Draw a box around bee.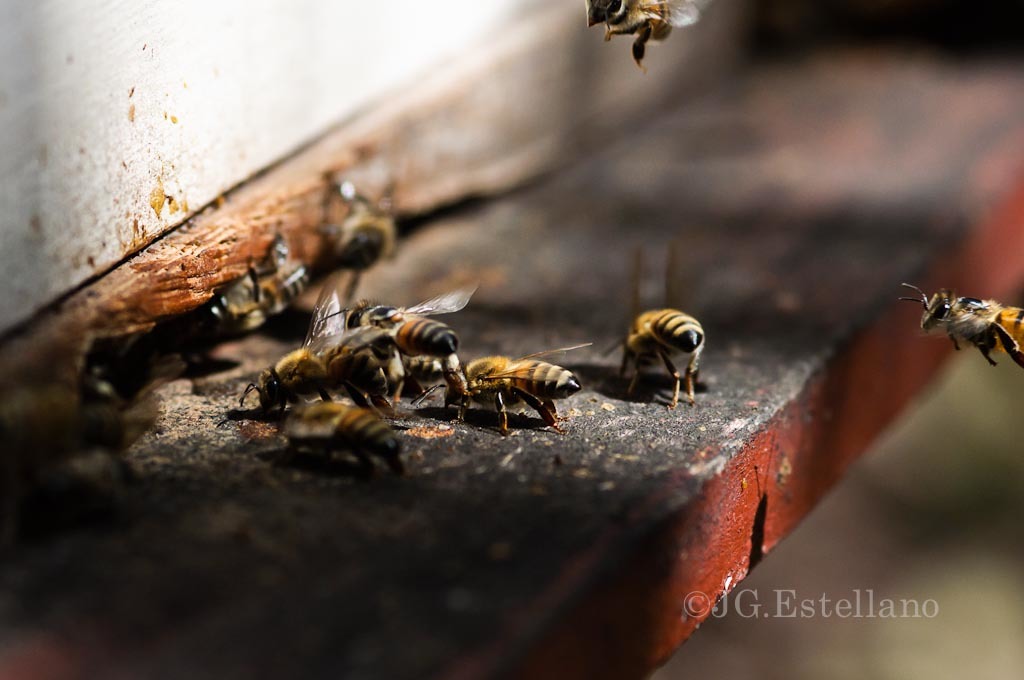
{"x1": 579, "y1": 0, "x2": 718, "y2": 69}.
